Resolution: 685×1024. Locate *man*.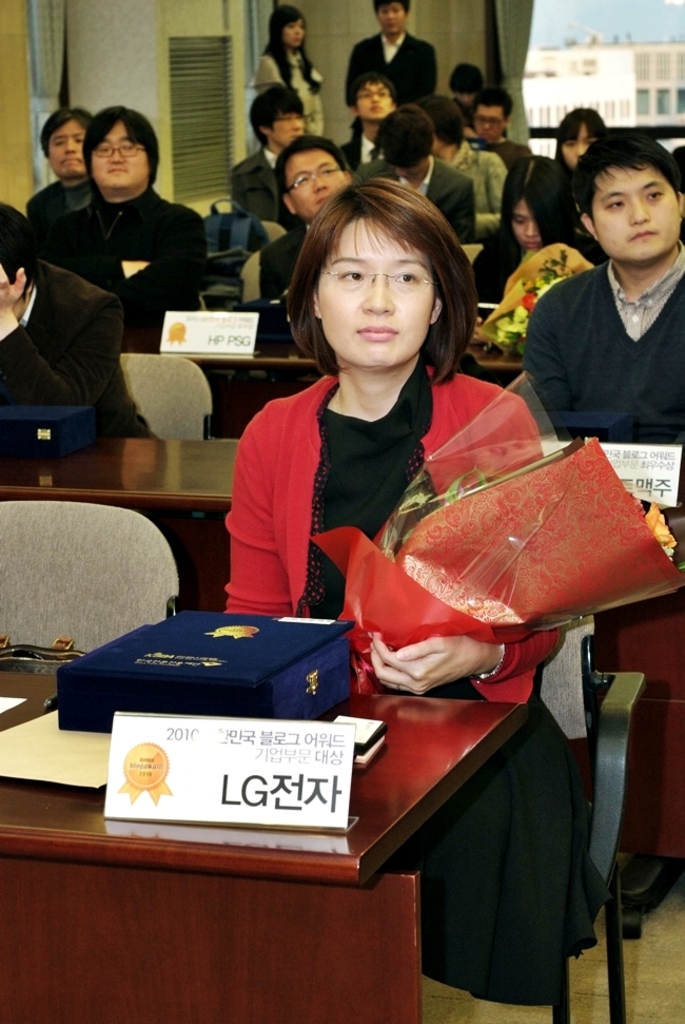
locate(344, 0, 436, 108).
